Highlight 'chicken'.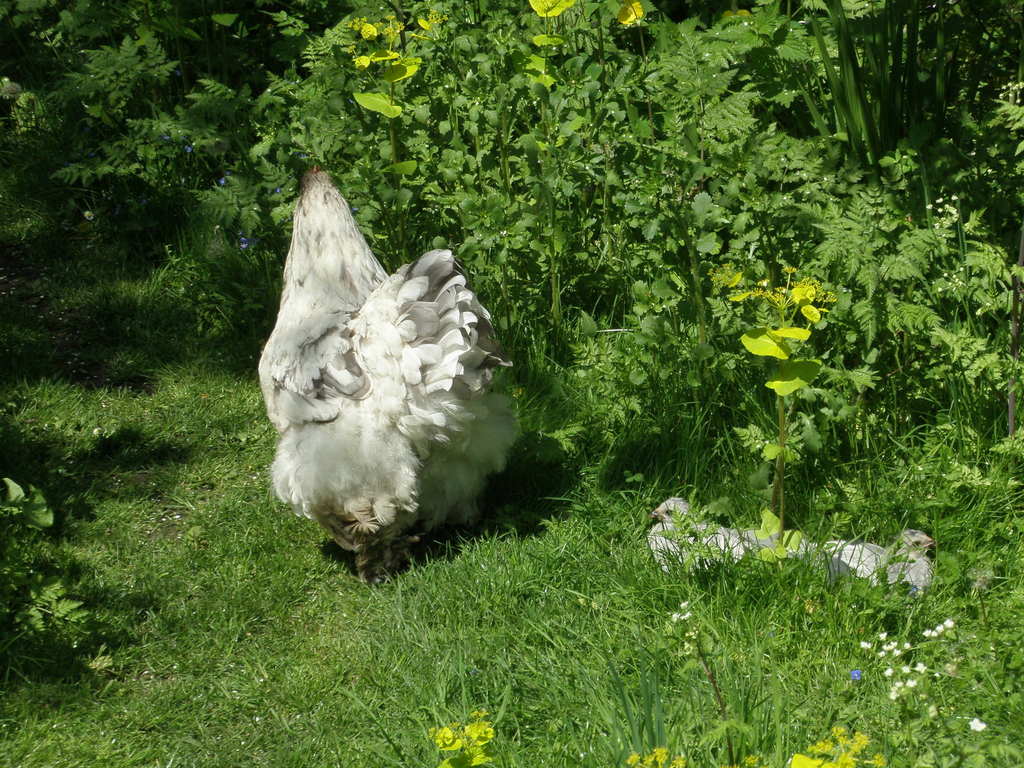
Highlighted region: [636,484,769,589].
